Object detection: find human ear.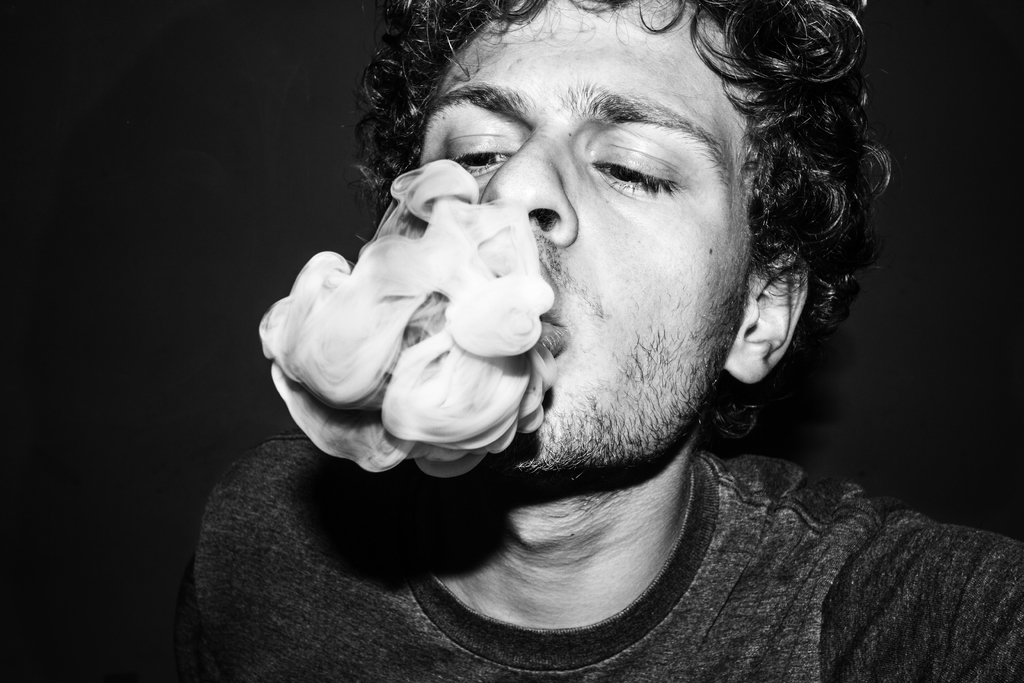
(x1=724, y1=263, x2=811, y2=386).
